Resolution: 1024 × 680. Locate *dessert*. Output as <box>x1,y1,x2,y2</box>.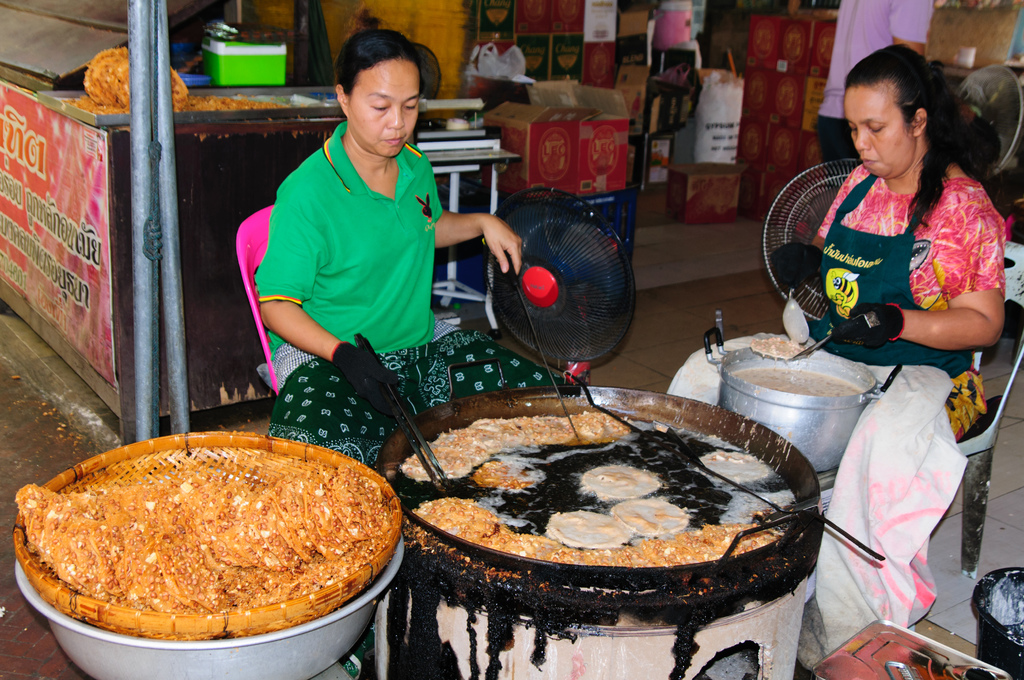
<box>13,432,401,642</box>.
